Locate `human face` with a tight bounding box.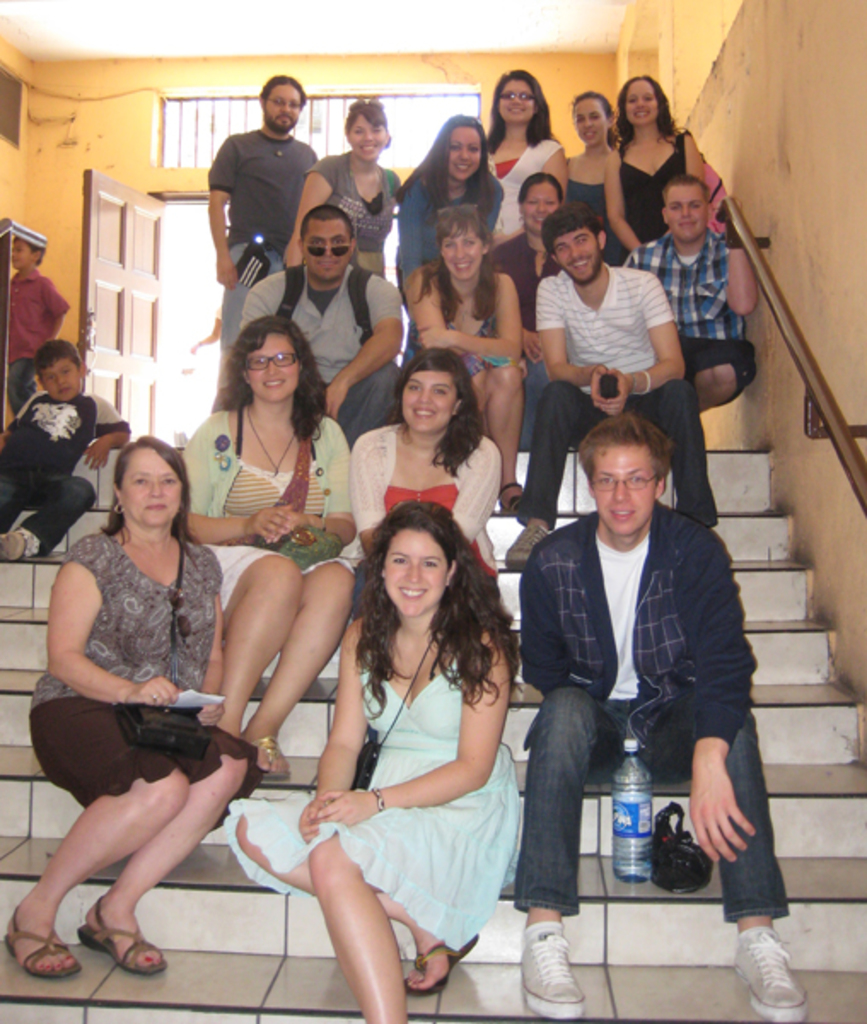
(498,80,534,119).
